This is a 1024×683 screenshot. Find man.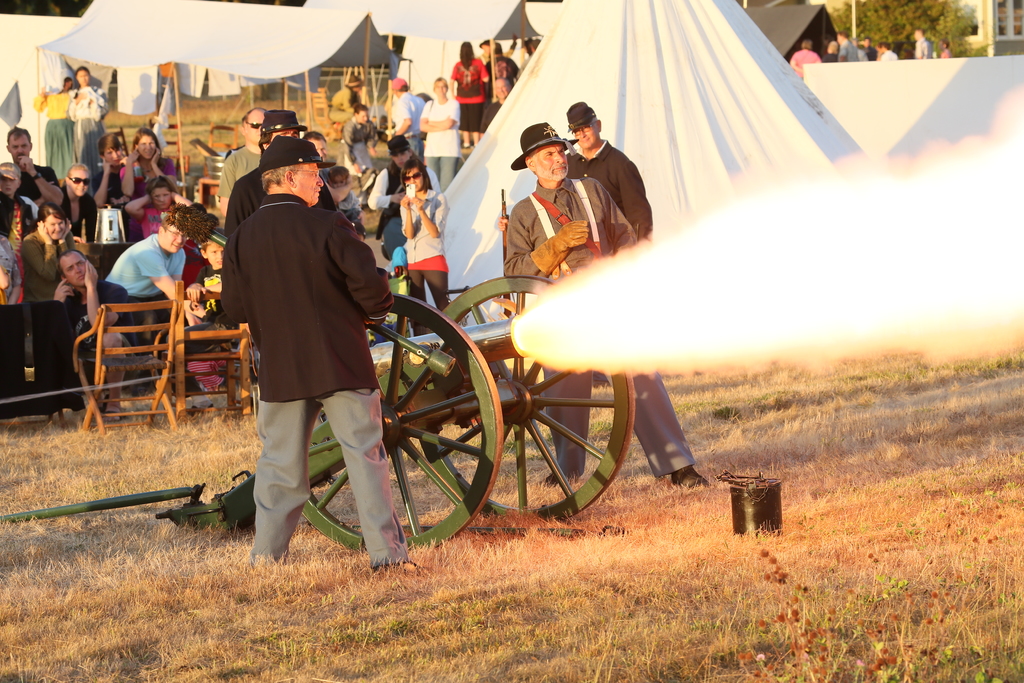
Bounding box: [55,253,134,400].
